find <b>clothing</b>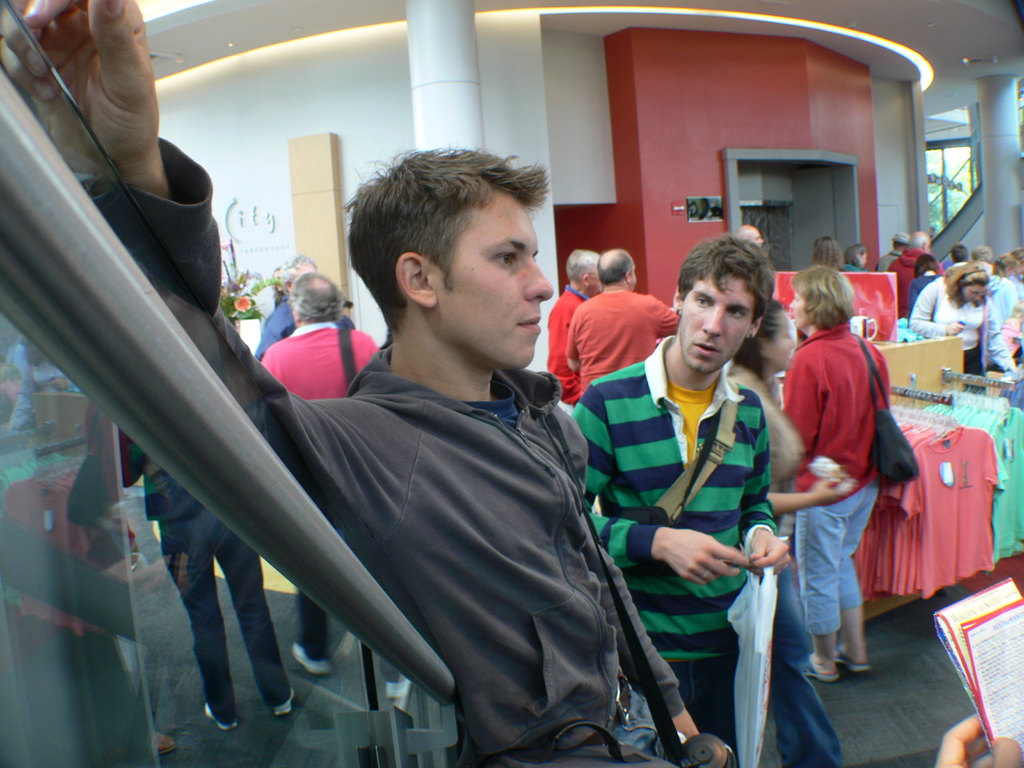
Rect(782, 326, 876, 490)
